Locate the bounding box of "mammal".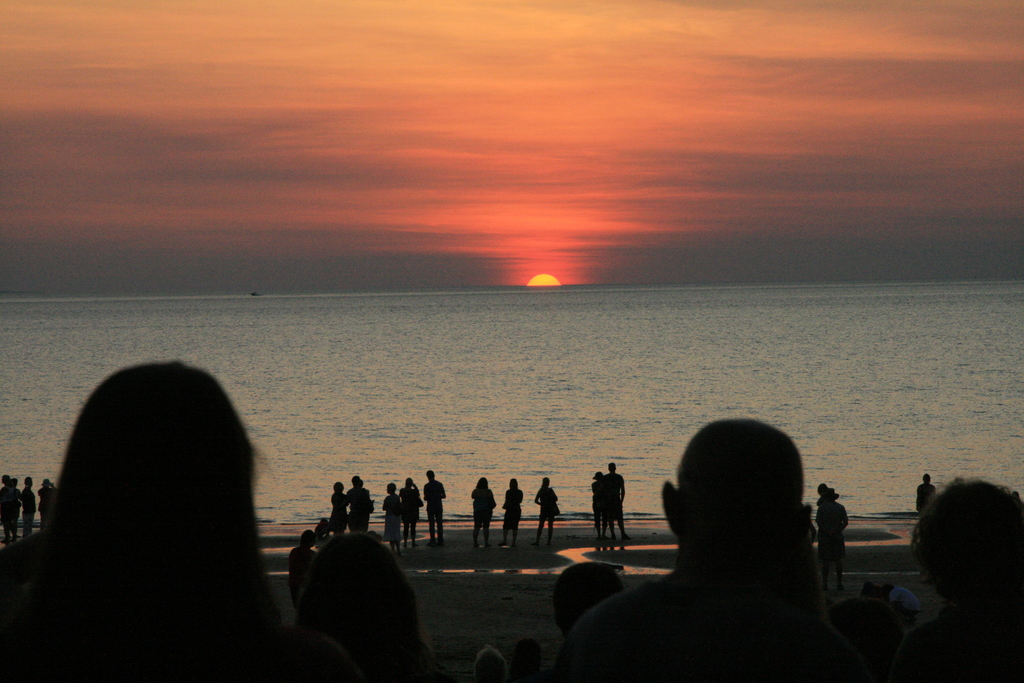
Bounding box: [546,557,625,628].
